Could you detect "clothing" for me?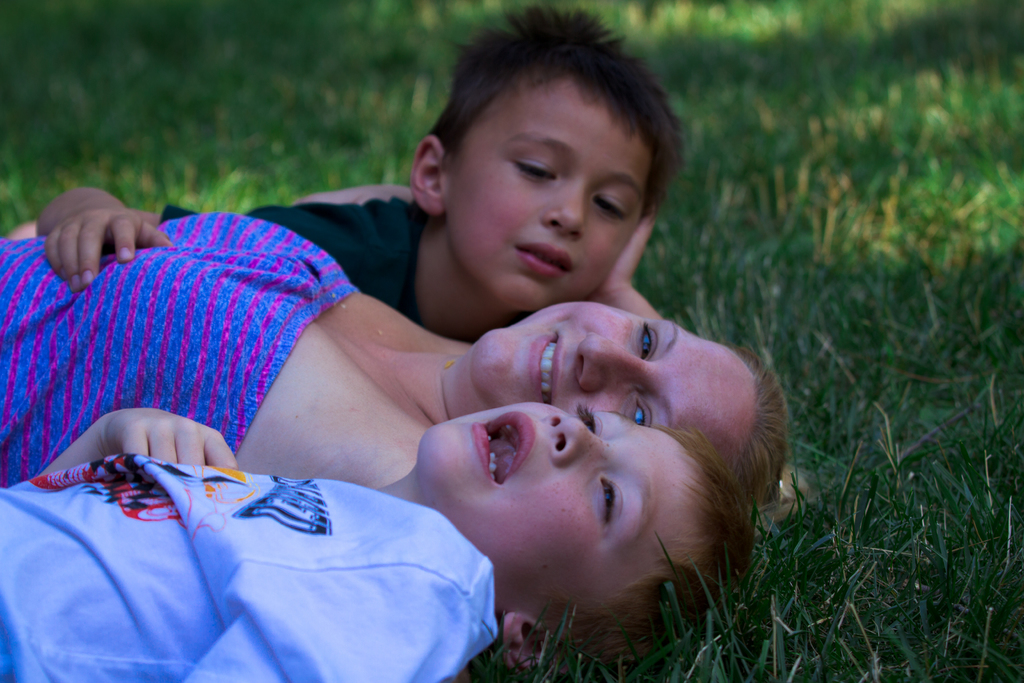
Detection result: <region>0, 216, 332, 534</region>.
